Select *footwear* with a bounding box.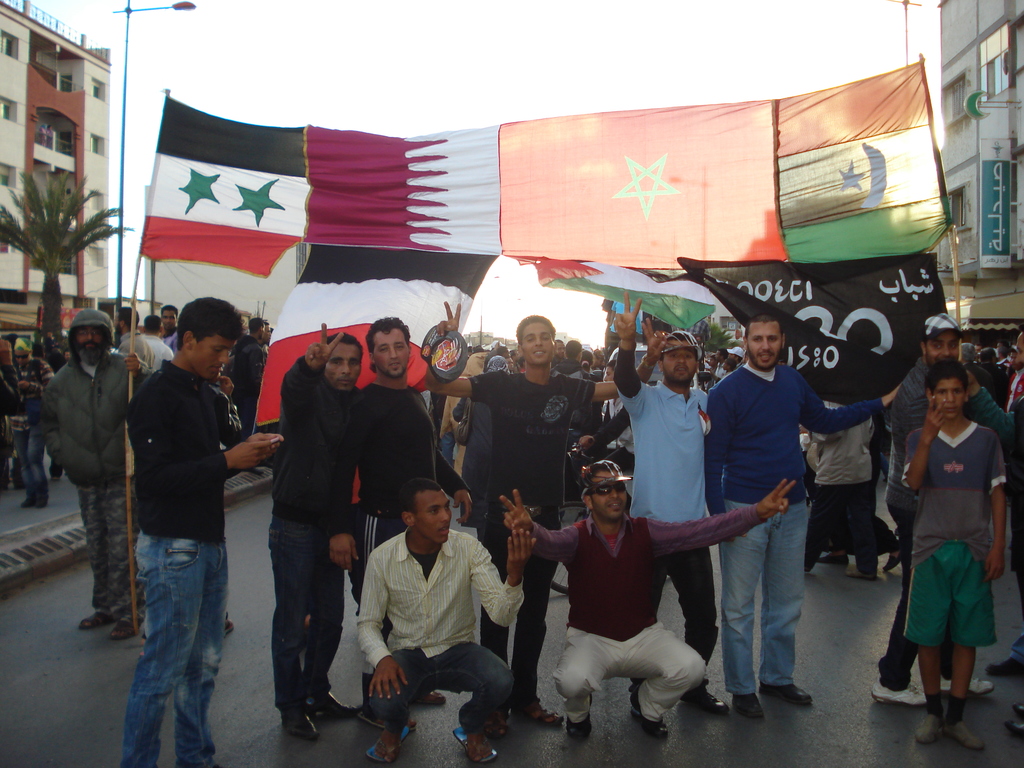
(938,677,995,694).
